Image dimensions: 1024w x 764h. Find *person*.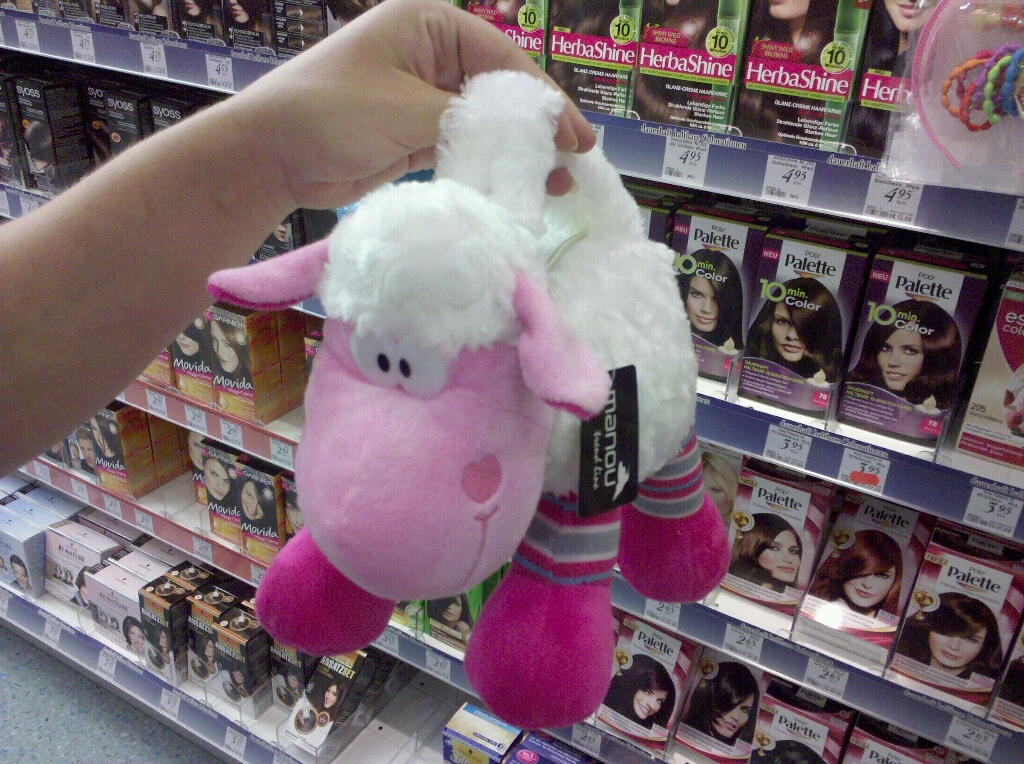
864,0,941,162.
